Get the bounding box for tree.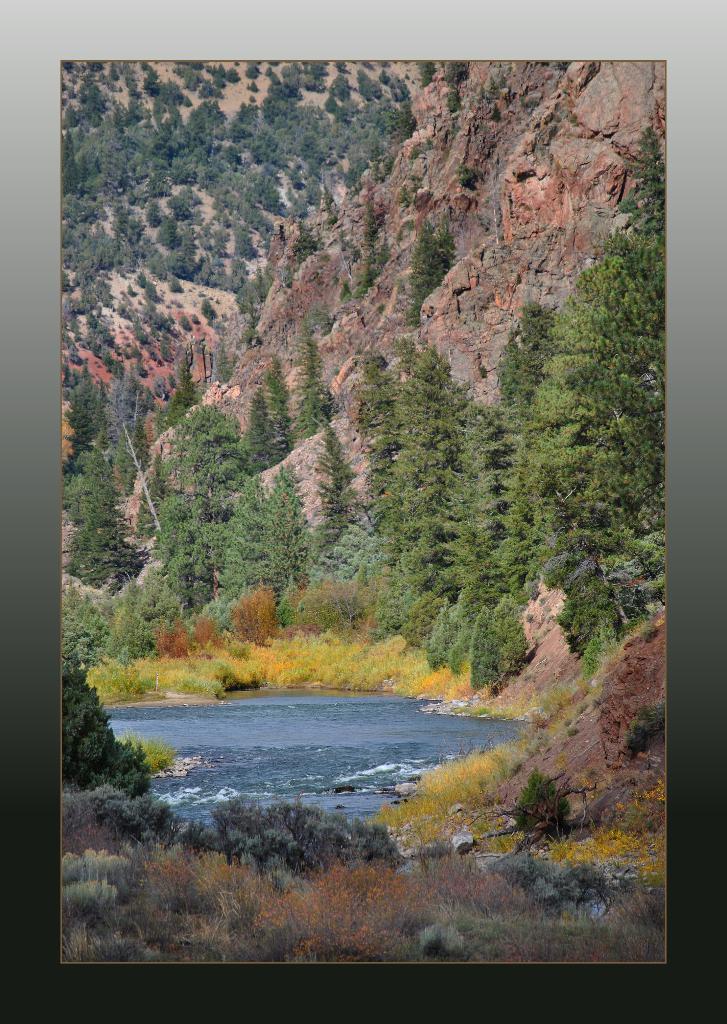
524 207 673 617.
